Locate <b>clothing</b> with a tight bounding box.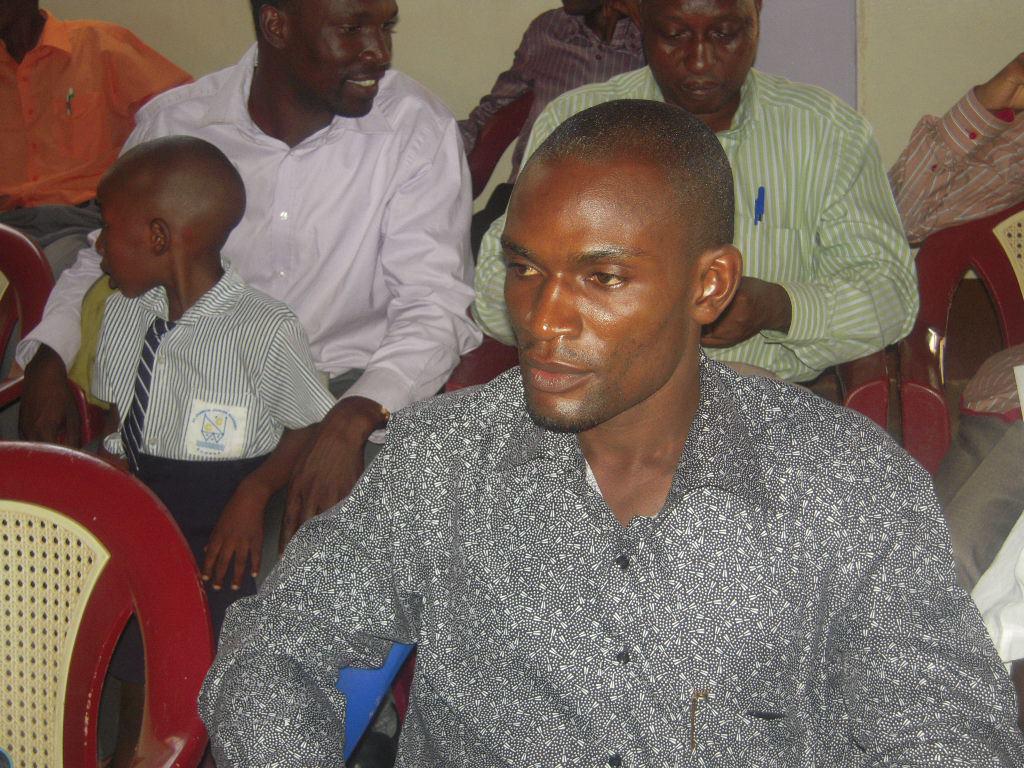
[left=204, top=372, right=993, bottom=738].
